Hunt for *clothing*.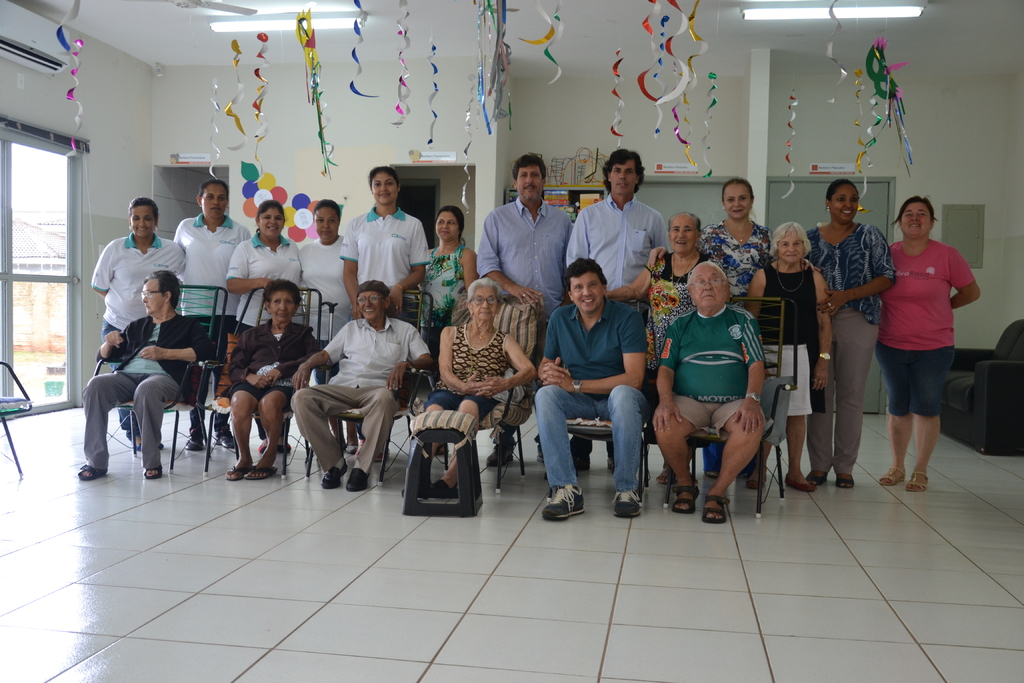
Hunted down at x1=299, y1=240, x2=342, y2=354.
